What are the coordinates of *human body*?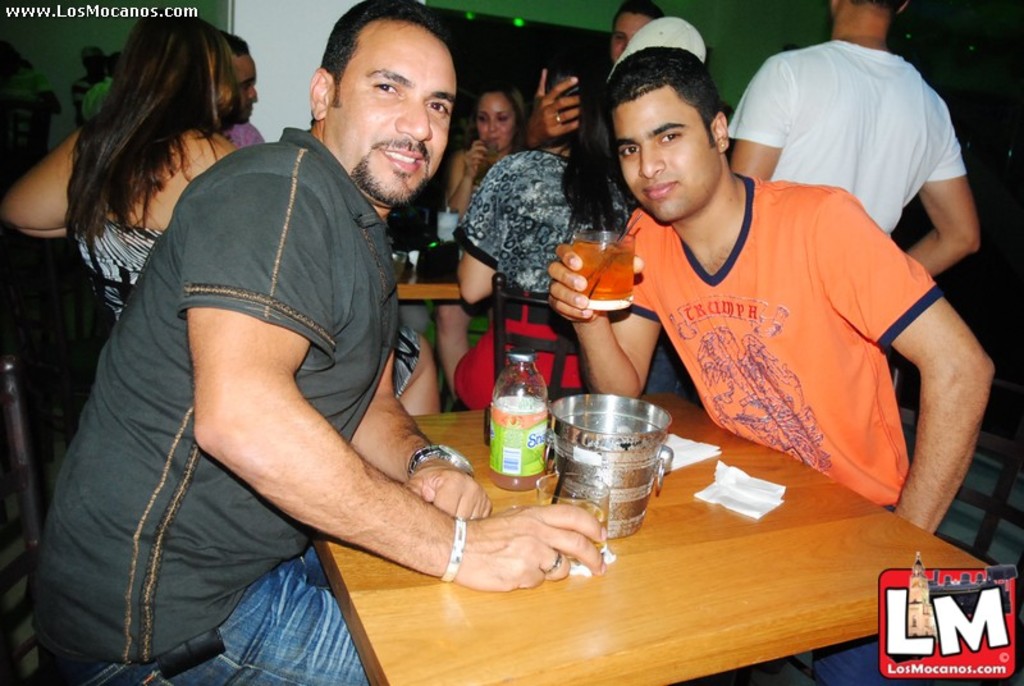
<region>434, 82, 524, 394</region>.
